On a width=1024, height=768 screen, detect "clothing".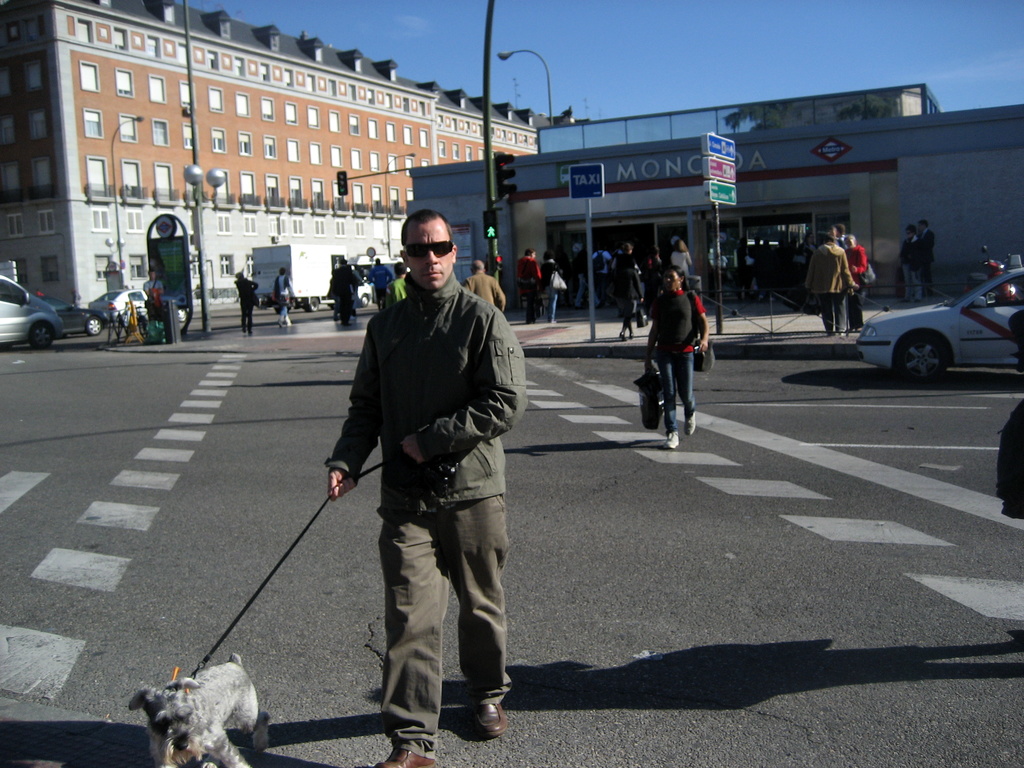
[left=235, top=274, right=259, bottom=332].
